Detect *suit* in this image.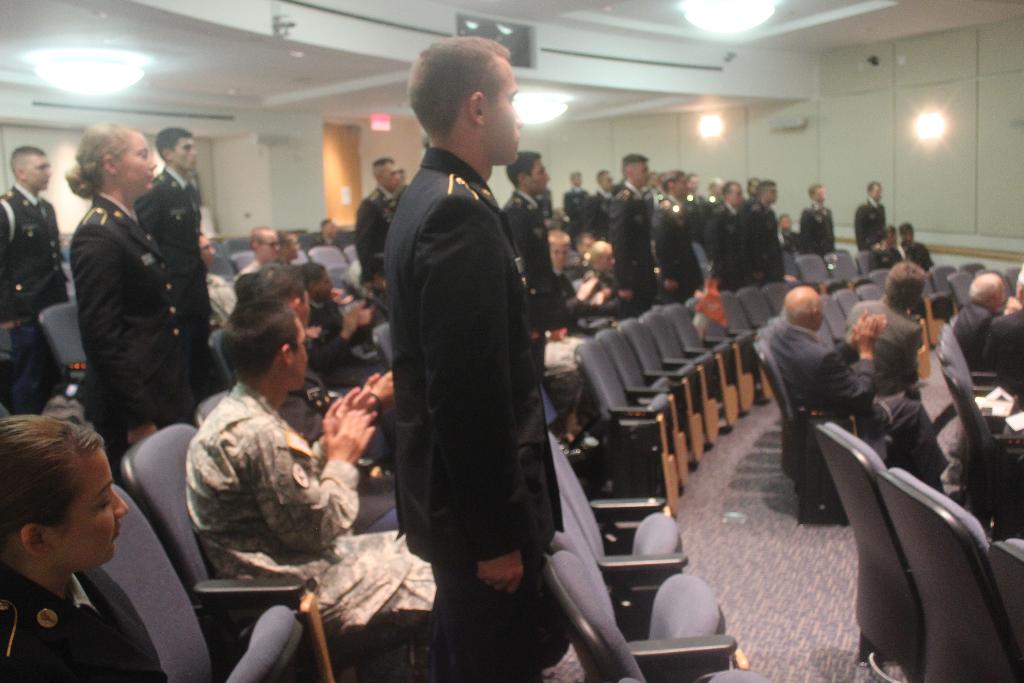
Detection: 0/559/166/682.
